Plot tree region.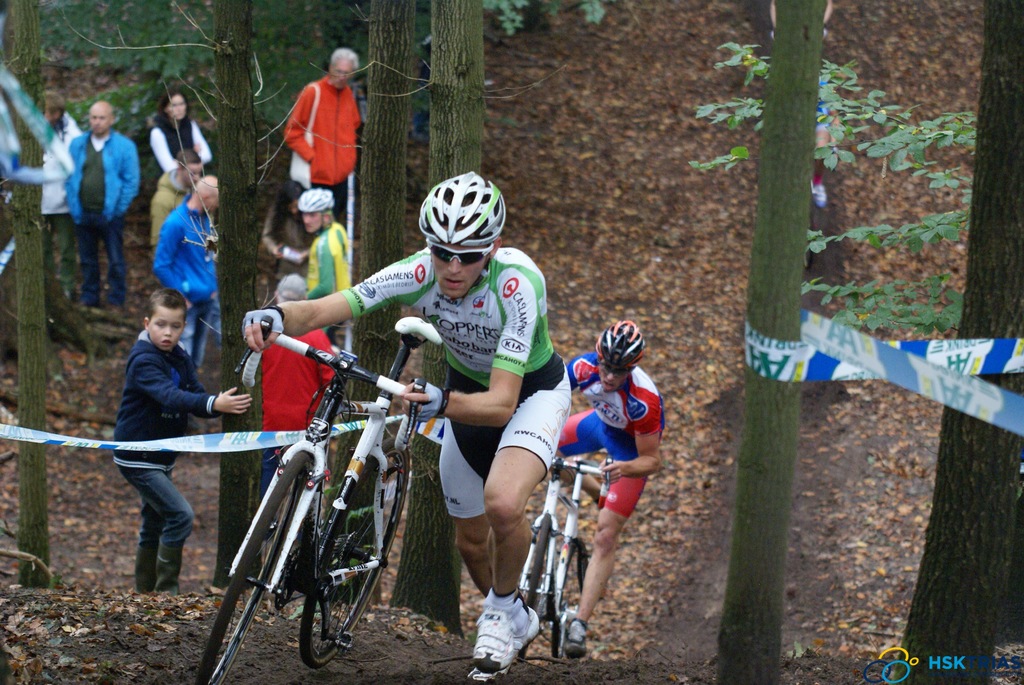
Plotted at box(26, 0, 604, 143).
